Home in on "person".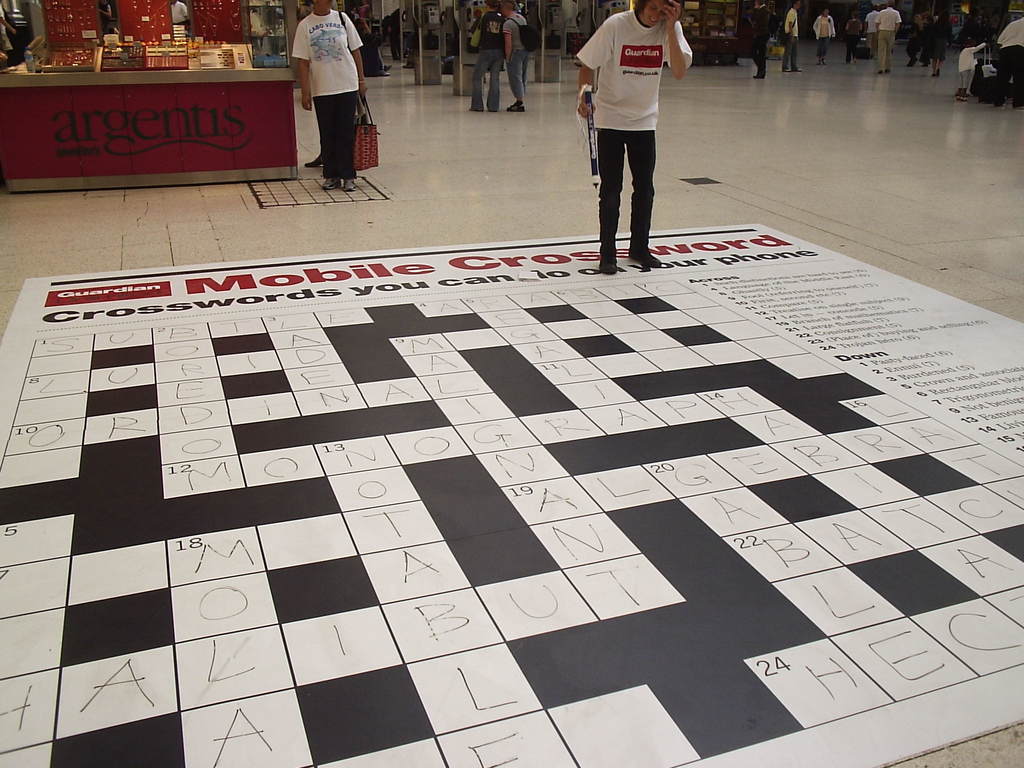
Homed in at x1=744, y1=0, x2=780, y2=84.
